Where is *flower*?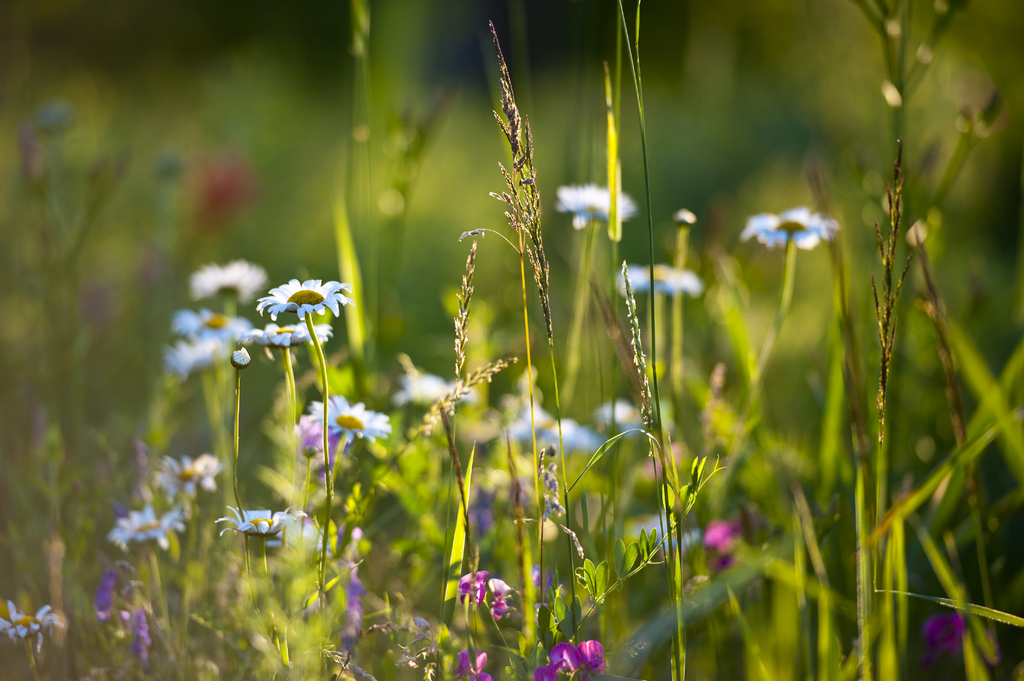
[166,335,228,380].
